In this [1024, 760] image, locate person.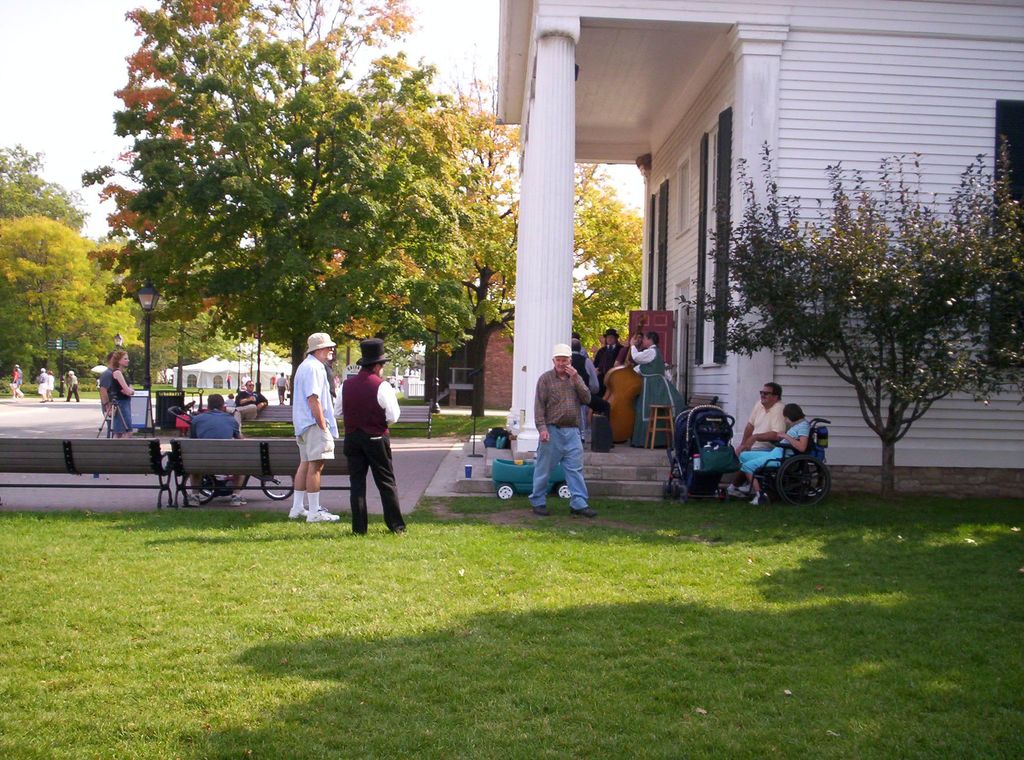
Bounding box: (x1=600, y1=326, x2=630, y2=368).
